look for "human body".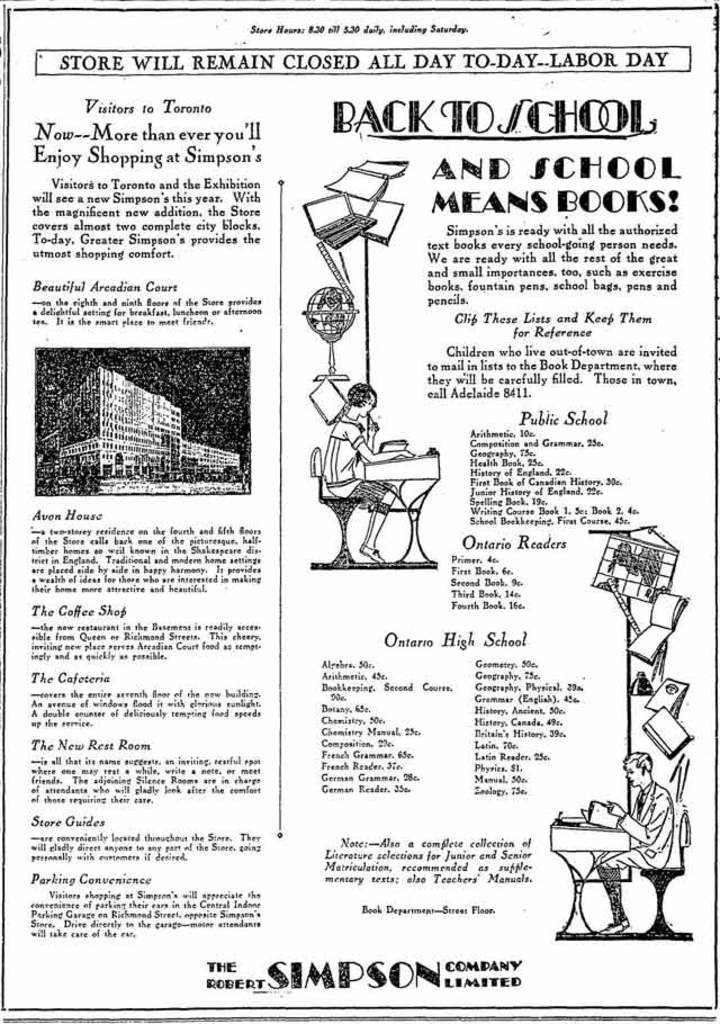
Found: [x1=576, y1=737, x2=703, y2=928].
